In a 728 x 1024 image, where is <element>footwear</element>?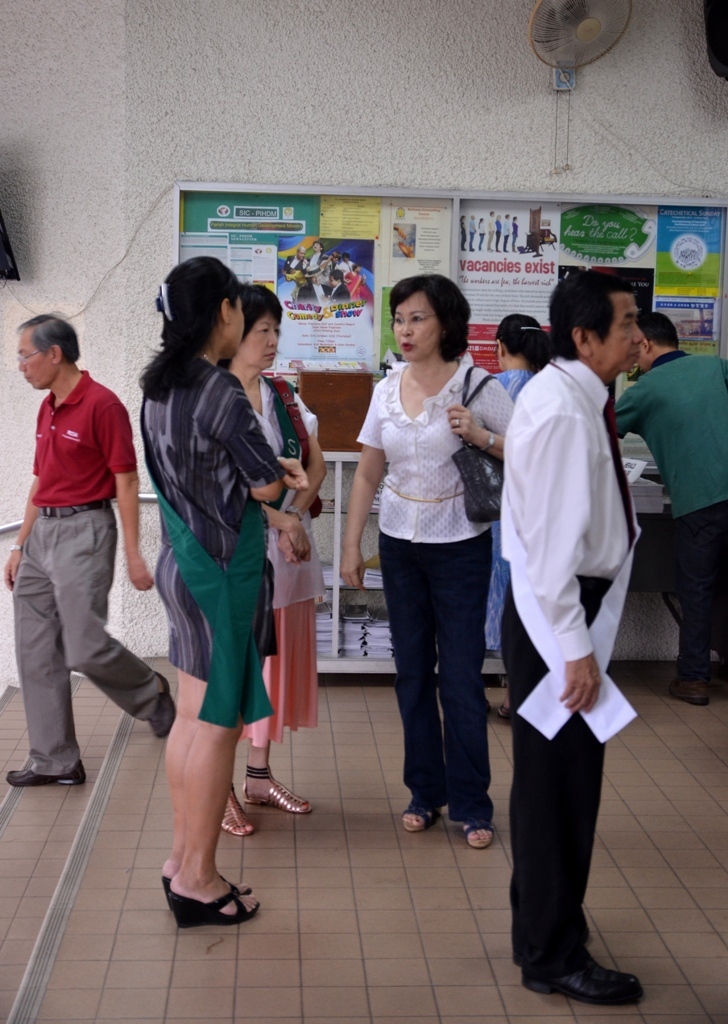
l=657, t=675, r=714, b=710.
